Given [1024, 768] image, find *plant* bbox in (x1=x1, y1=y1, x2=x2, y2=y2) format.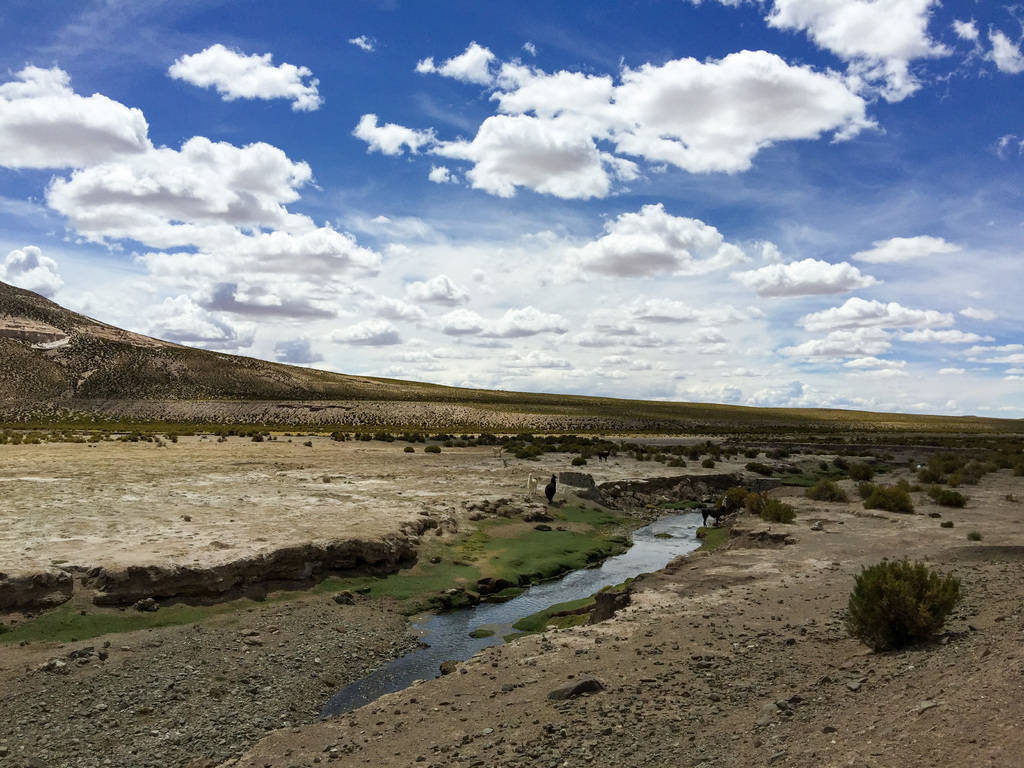
(x1=848, y1=548, x2=982, y2=658).
